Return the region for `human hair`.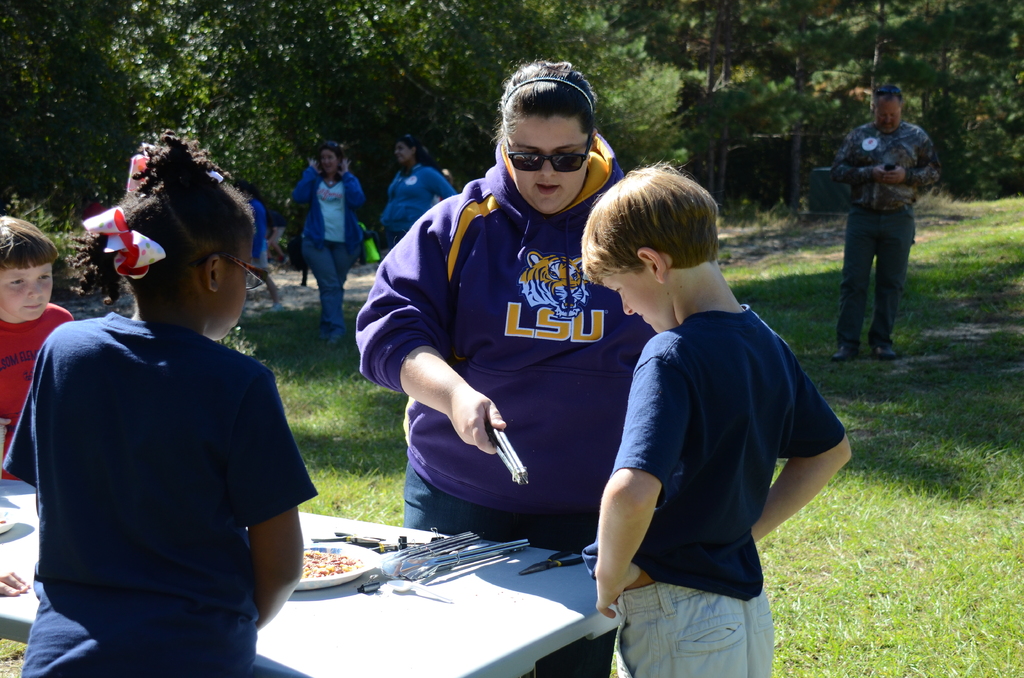
bbox=[582, 158, 722, 292].
